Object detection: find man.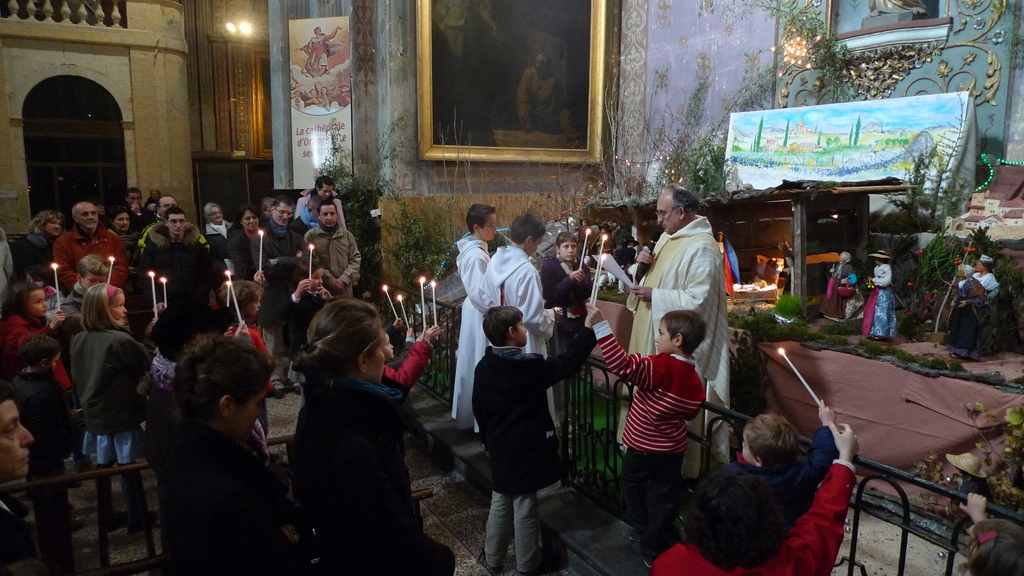
<box>54,201,130,290</box>.
